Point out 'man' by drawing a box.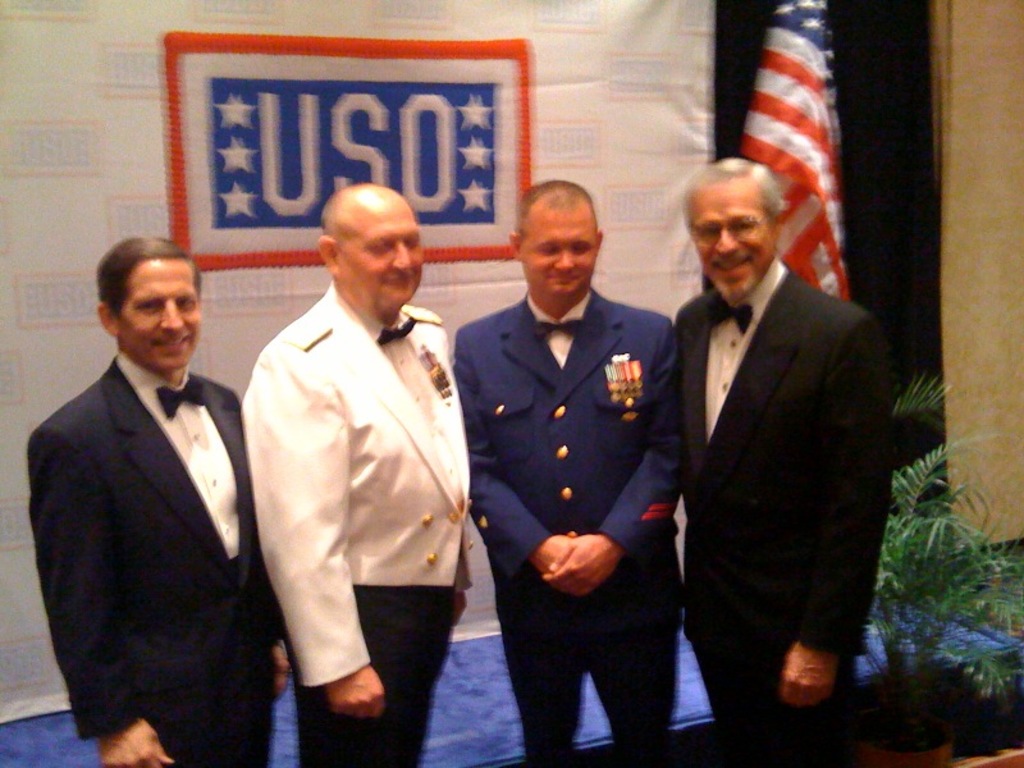
l=669, t=157, r=893, b=767.
